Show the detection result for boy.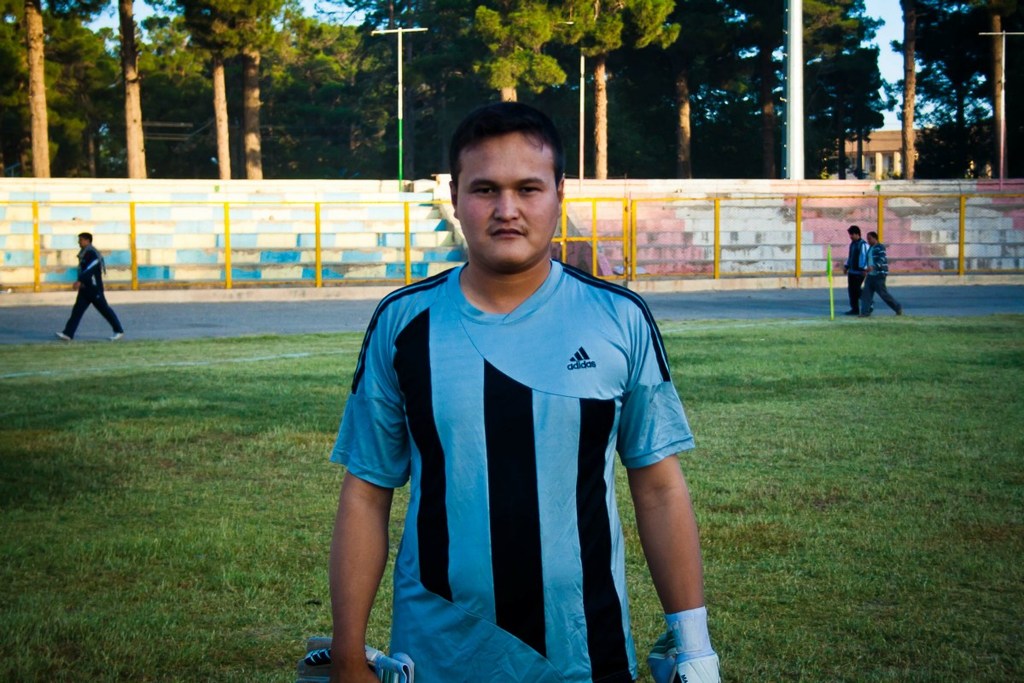
bbox=(844, 225, 868, 315).
